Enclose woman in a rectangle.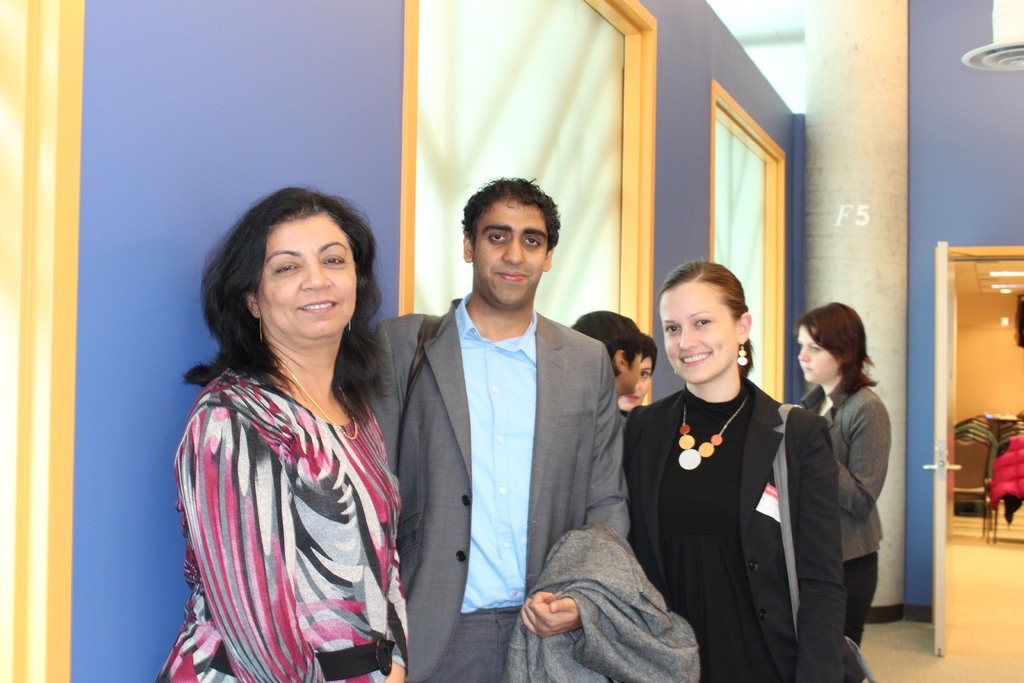
<box>618,332,657,411</box>.
